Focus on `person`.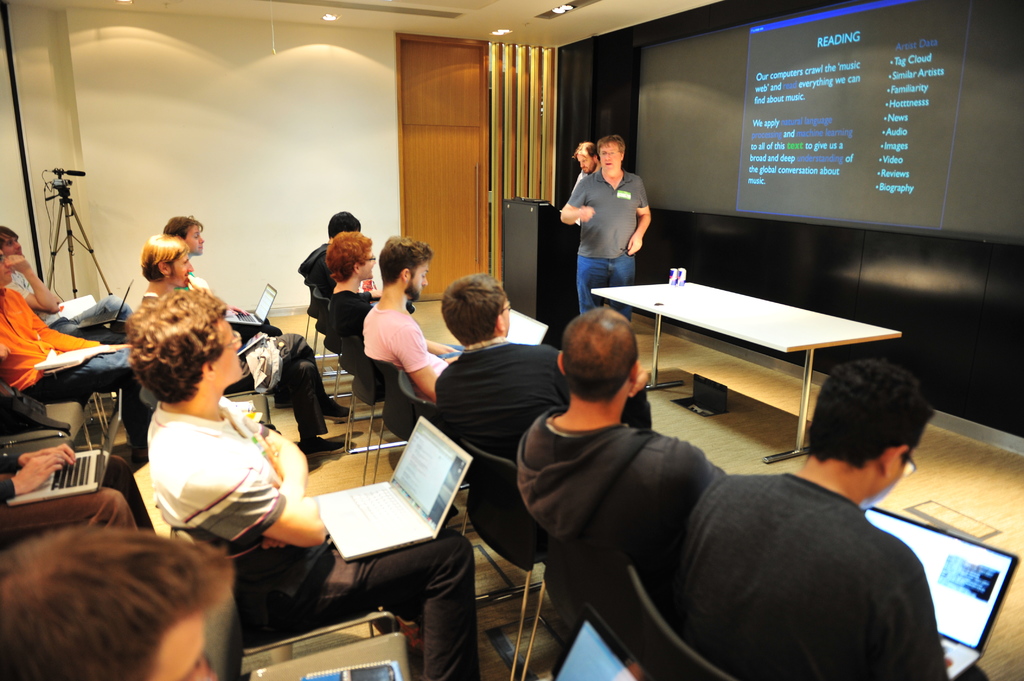
Focused at <box>330,243,376,344</box>.
